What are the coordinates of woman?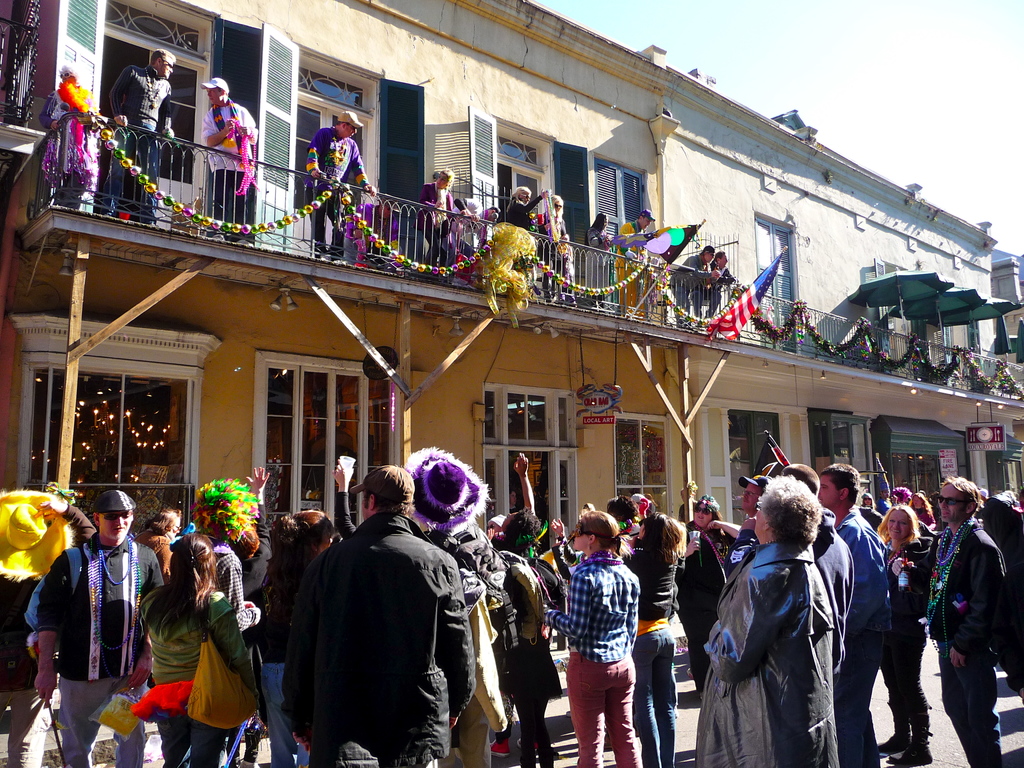
{"left": 627, "top": 513, "right": 690, "bottom": 767}.
